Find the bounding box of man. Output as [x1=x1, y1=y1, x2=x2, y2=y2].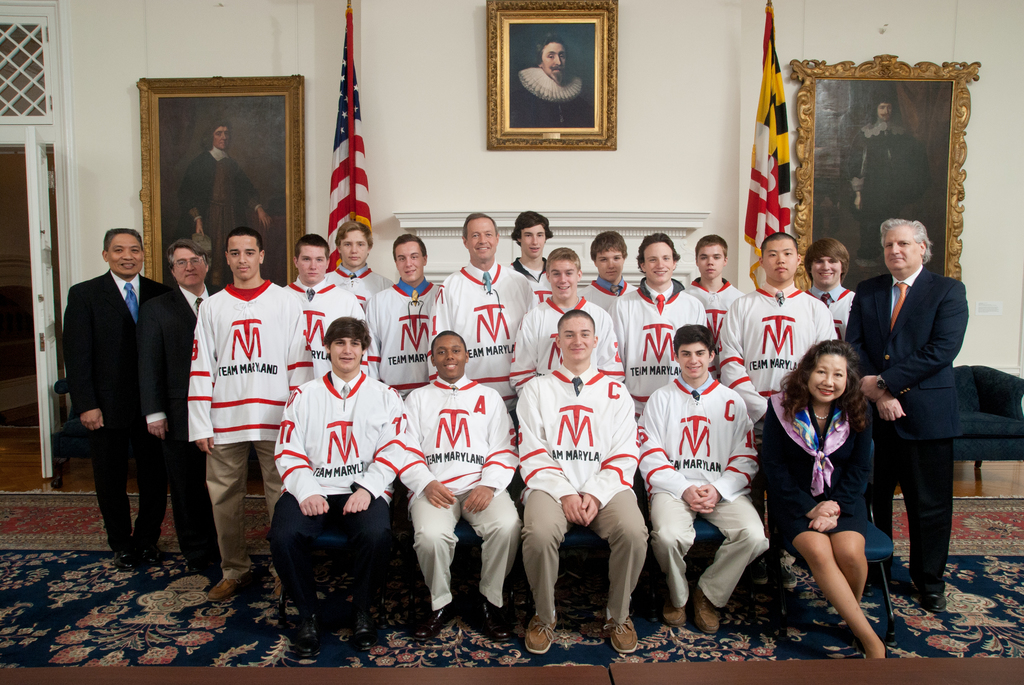
[x1=138, y1=235, x2=222, y2=576].
